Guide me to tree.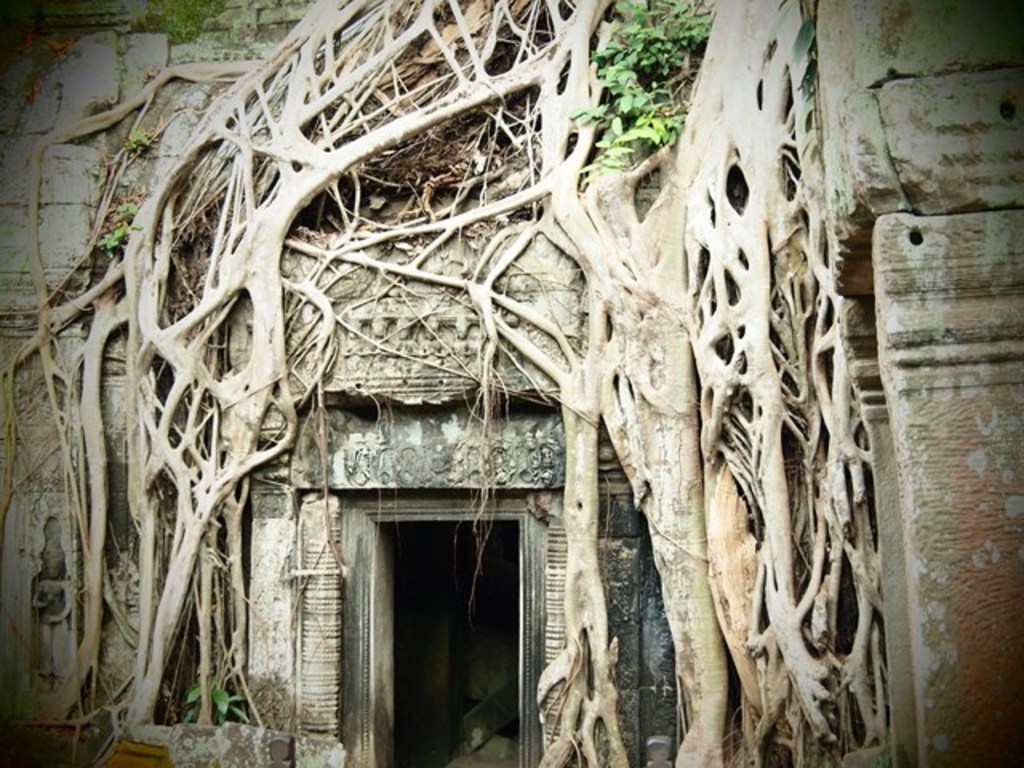
Guidance: x1=0 y1=0 x2=888 y2=766.
